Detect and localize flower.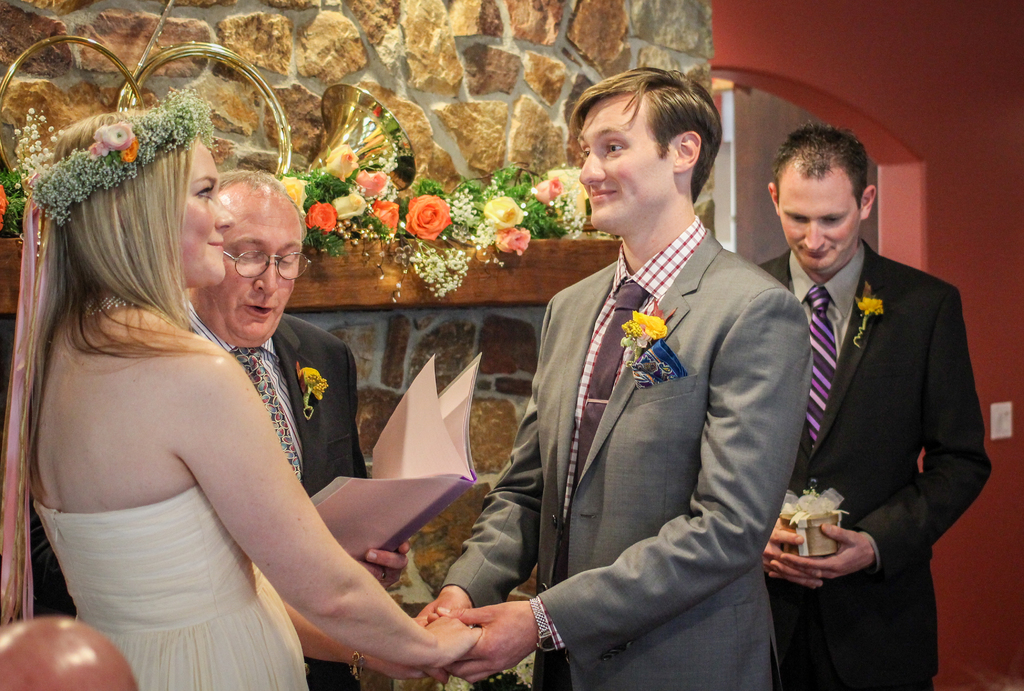
Localized at bbox=(281, 177, 308, 210).
